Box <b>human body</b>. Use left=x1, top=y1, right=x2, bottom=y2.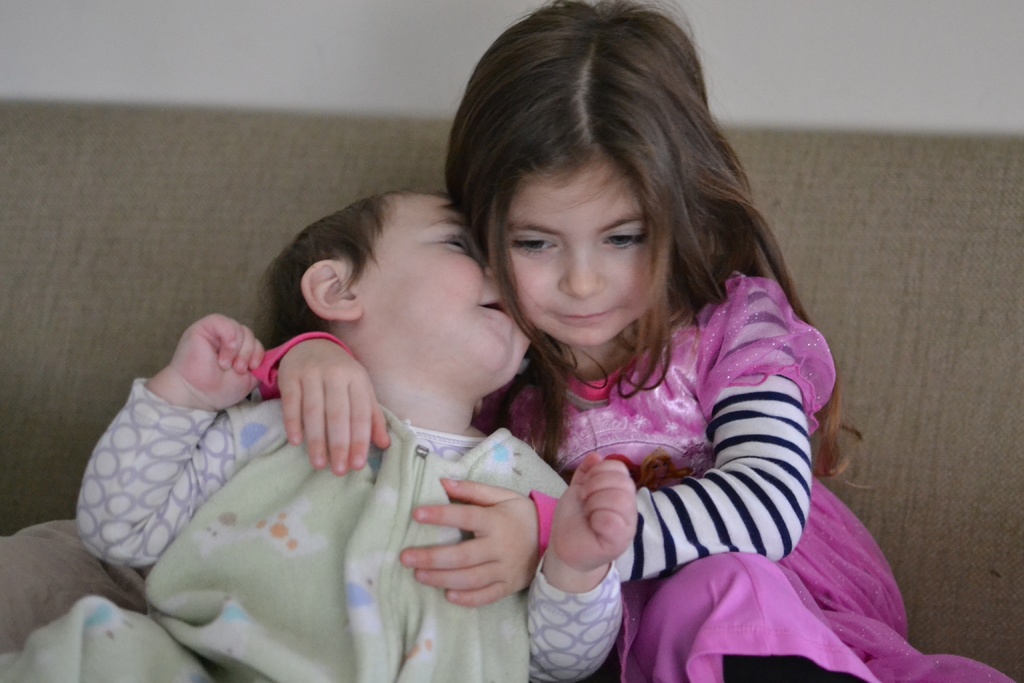
left=241, top=279, right=915, bottom=682.
